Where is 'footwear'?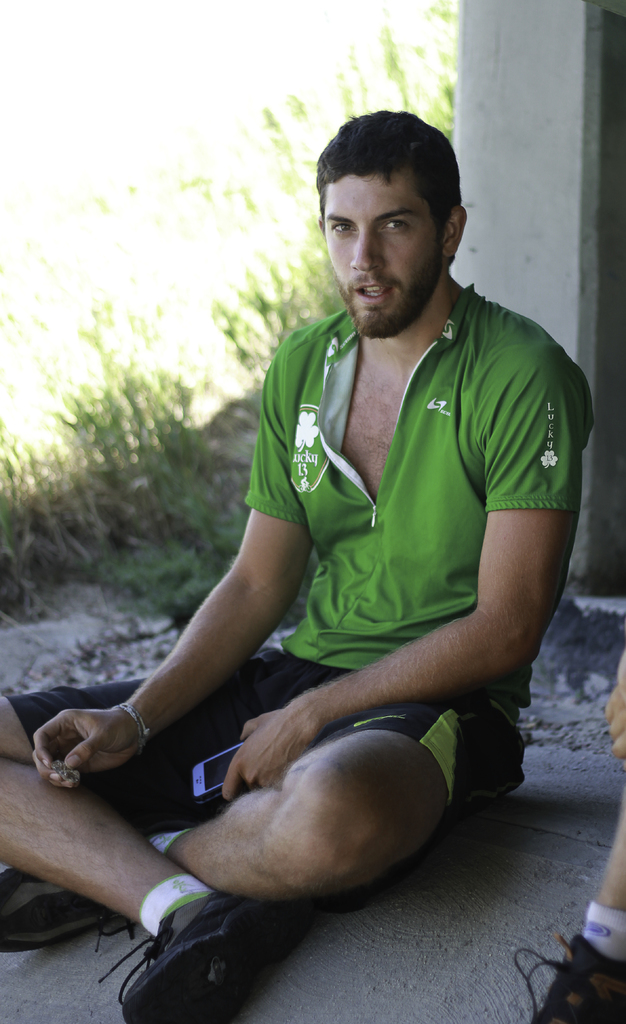
511/931/625/1023.
